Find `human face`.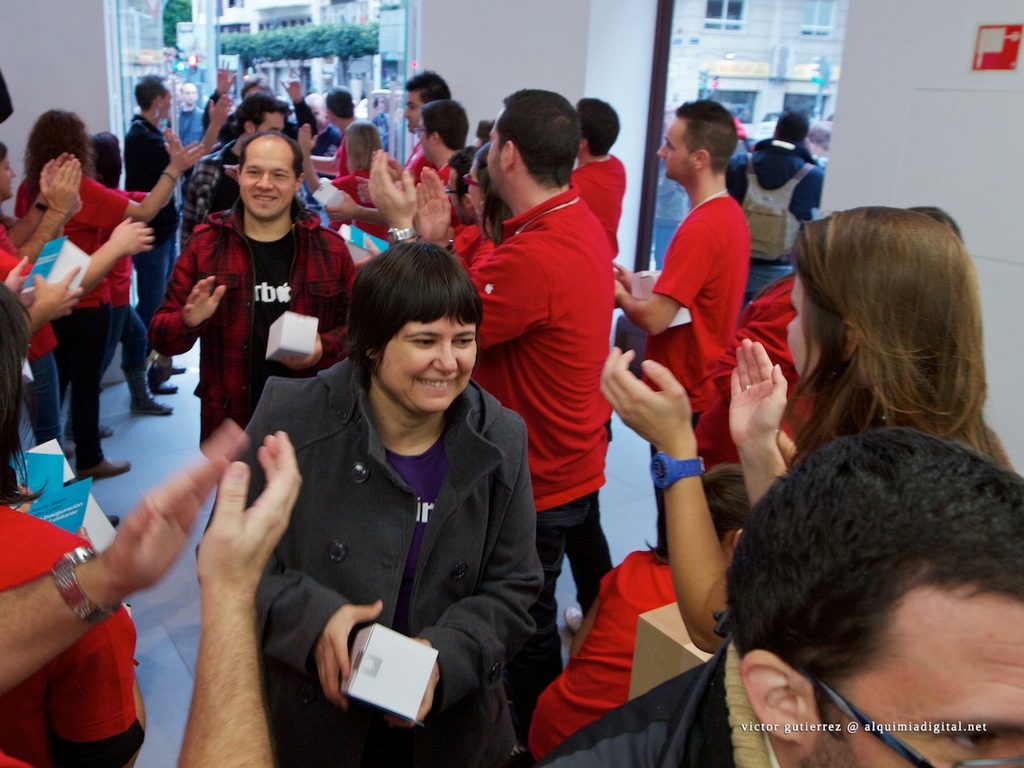
184:83:196:106.
